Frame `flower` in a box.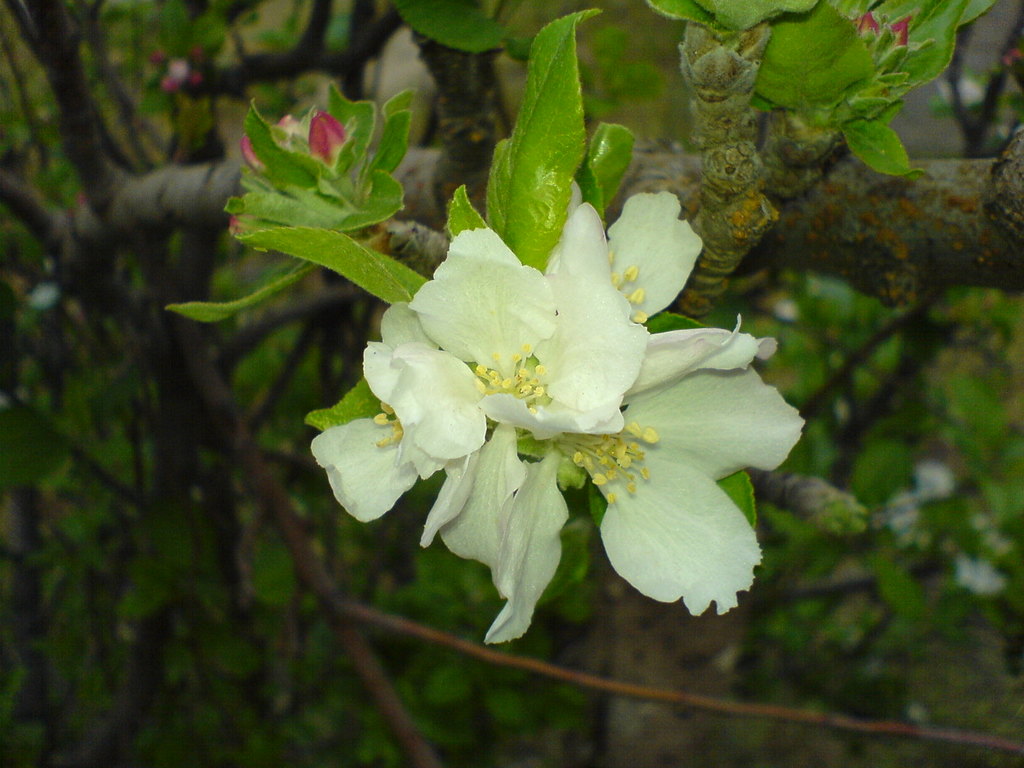
236/127/266/172.
